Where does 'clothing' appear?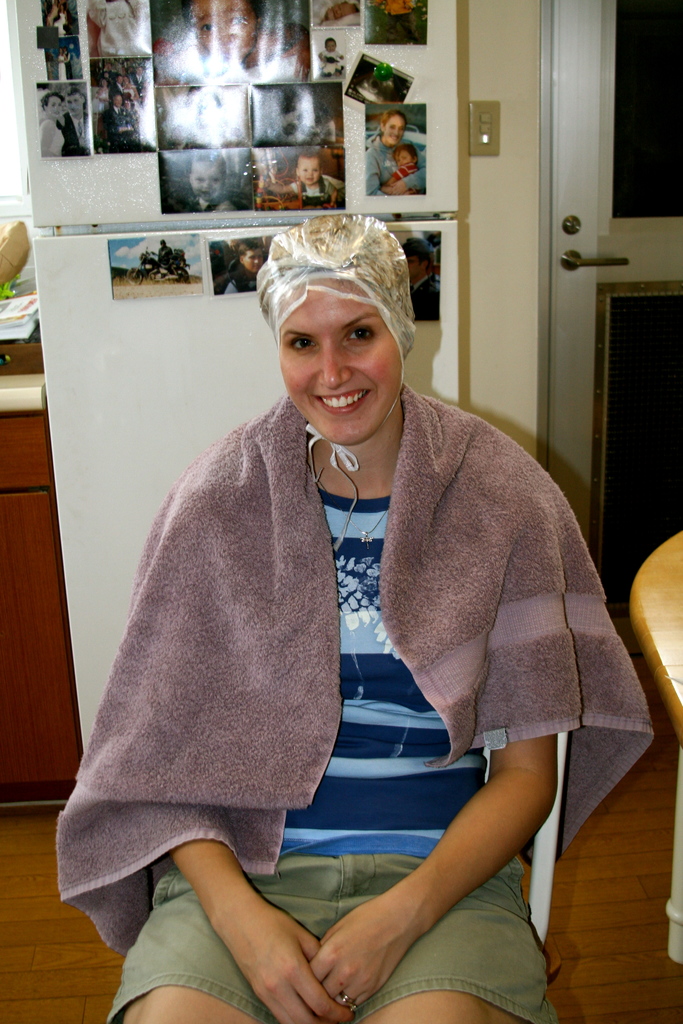
Appears at bbox=(411, 276, 440, 323).
